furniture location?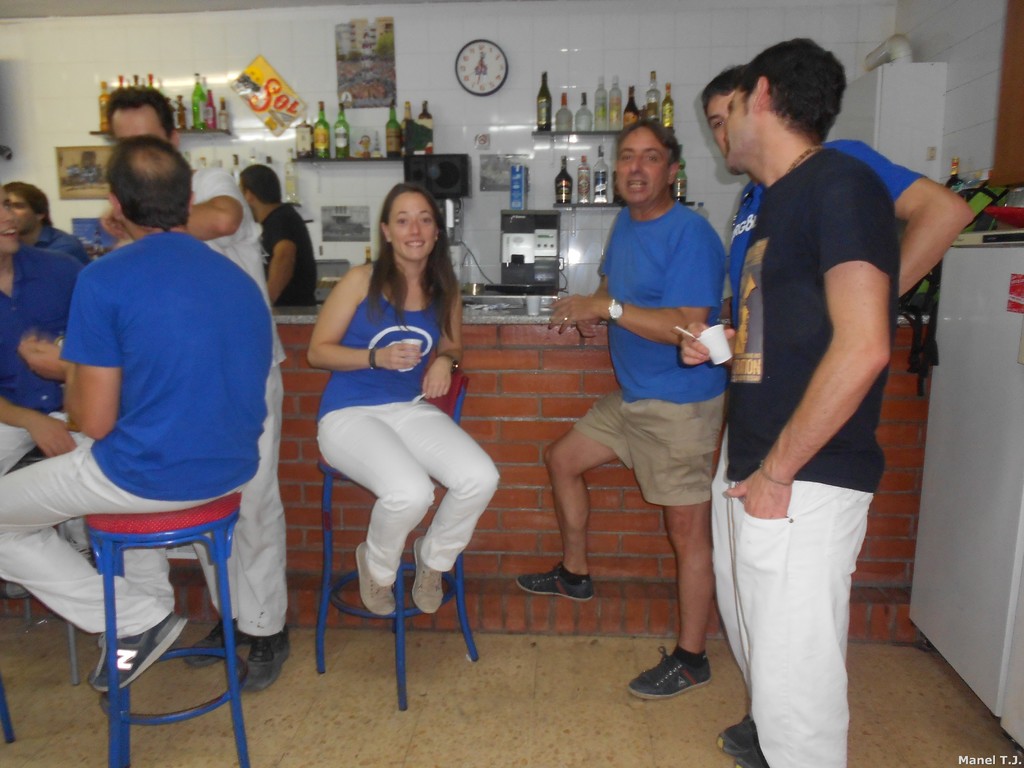
<region>0, 676, 17, 742</region>
